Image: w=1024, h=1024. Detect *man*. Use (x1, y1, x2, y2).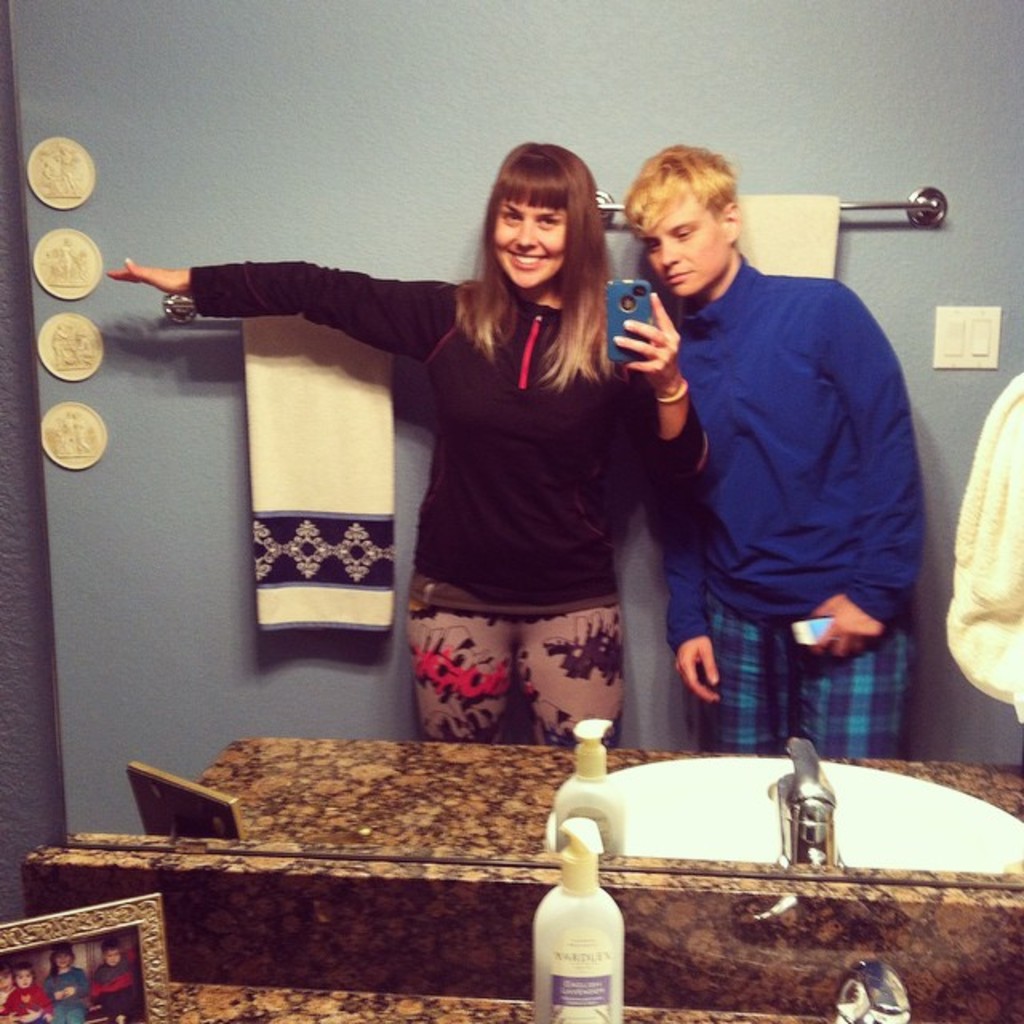
(619, 142, 933, 750).
